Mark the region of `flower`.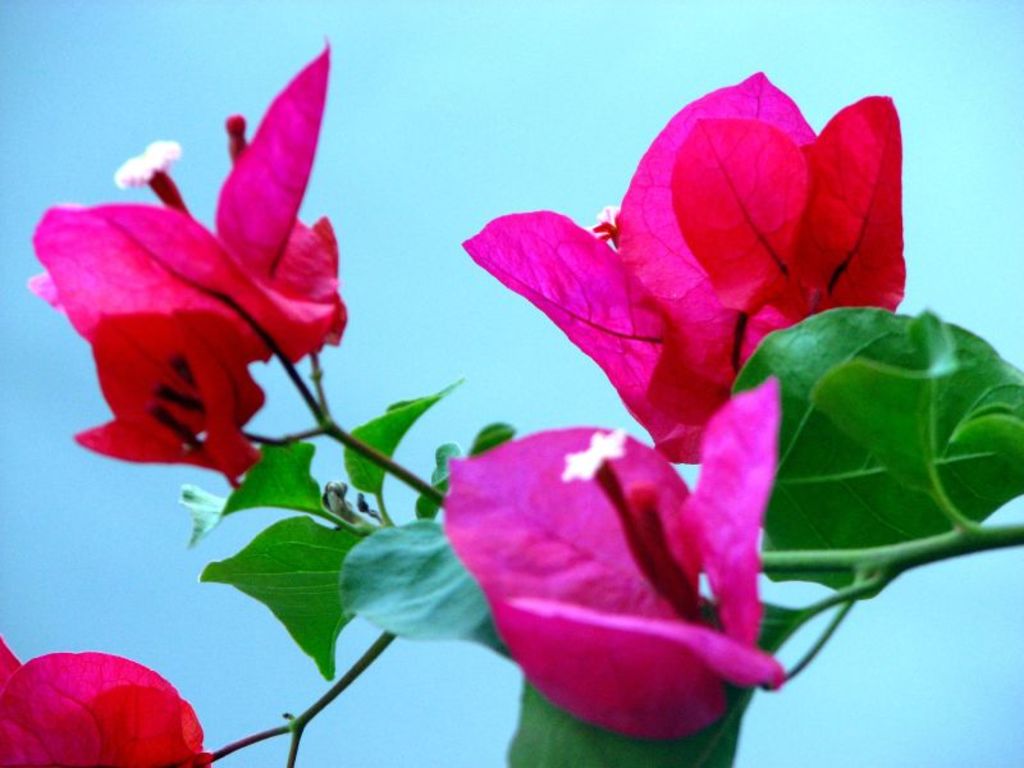
Region: left=0, top=637, right=220, bottom=767.
